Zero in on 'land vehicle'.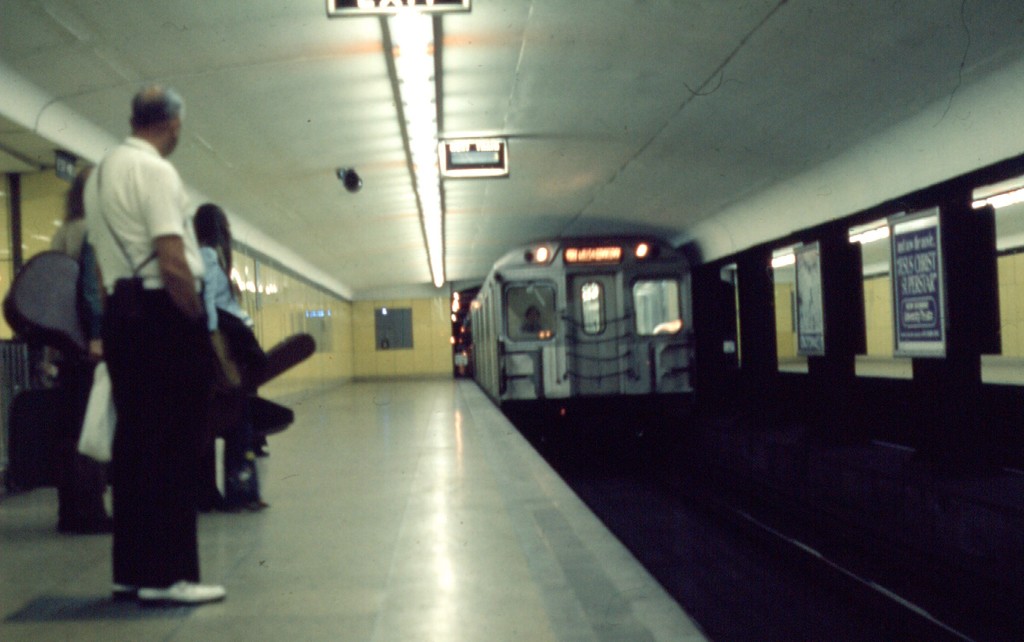
Zeroed in: {"x1": 457, "y1": 223, "x2": 716, "y2": 444}.
